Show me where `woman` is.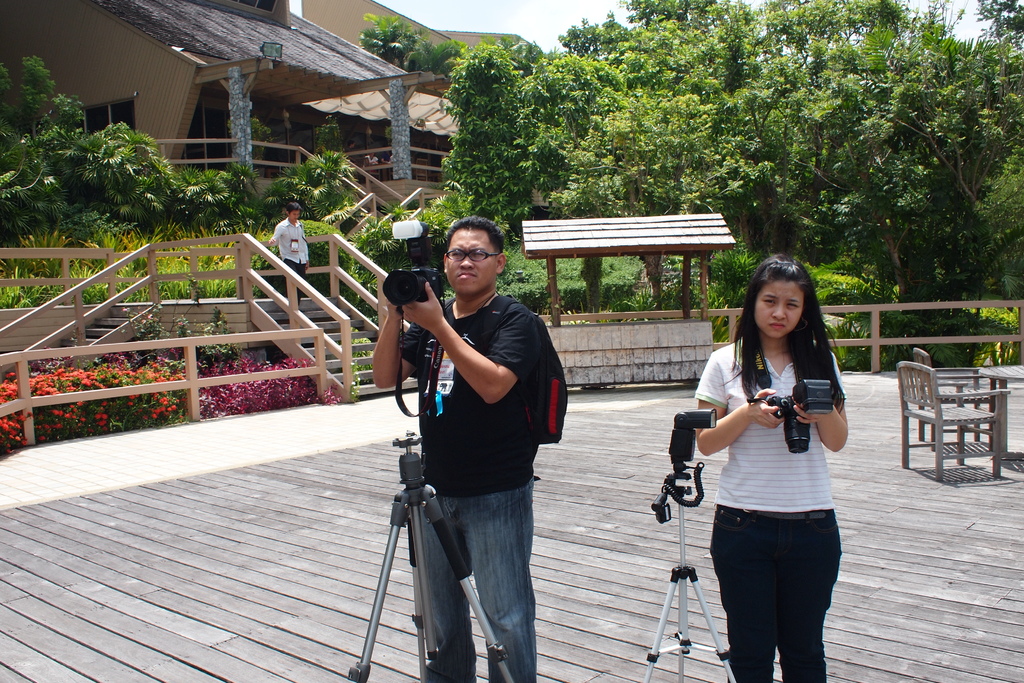
`woman` is at [x1=379, y1=151, x2=395, y2=167].
